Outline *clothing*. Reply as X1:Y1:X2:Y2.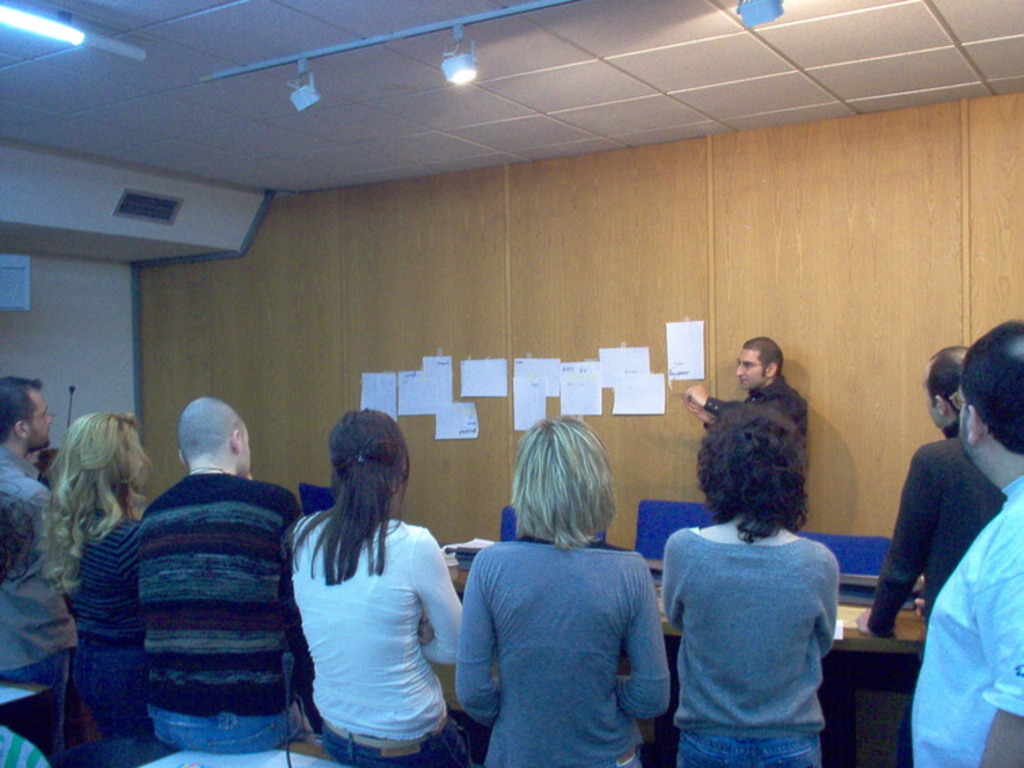
459:539:670:767.
